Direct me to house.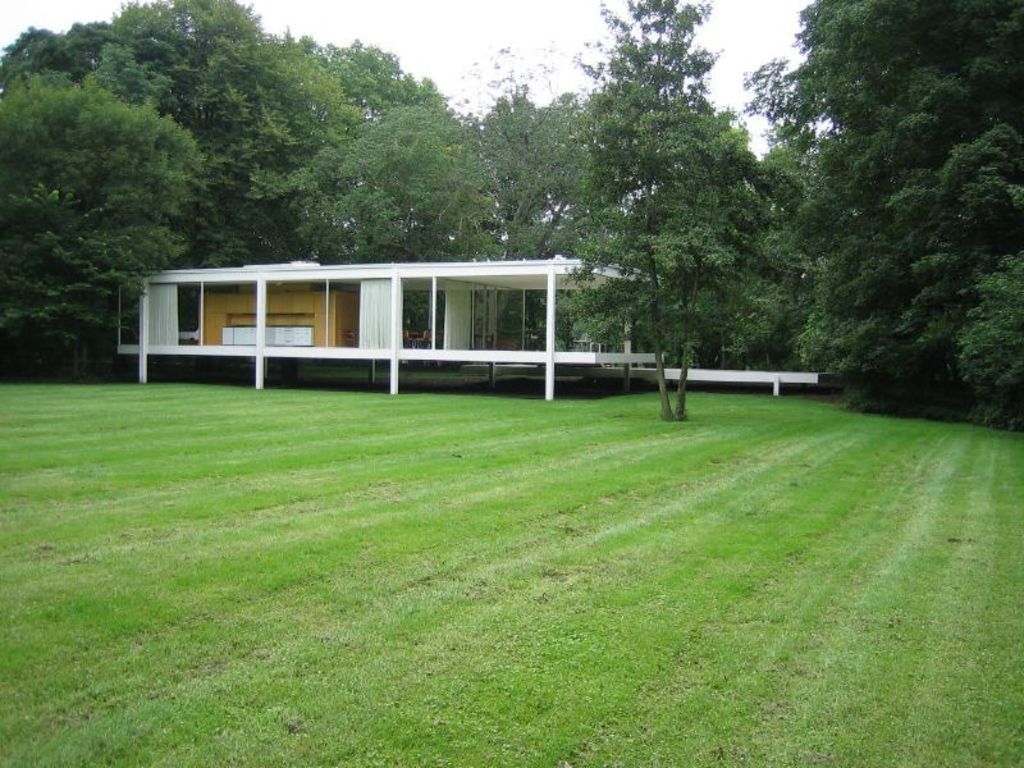
Direction: [x1=114, y1=259, x2=666, y2=402].
